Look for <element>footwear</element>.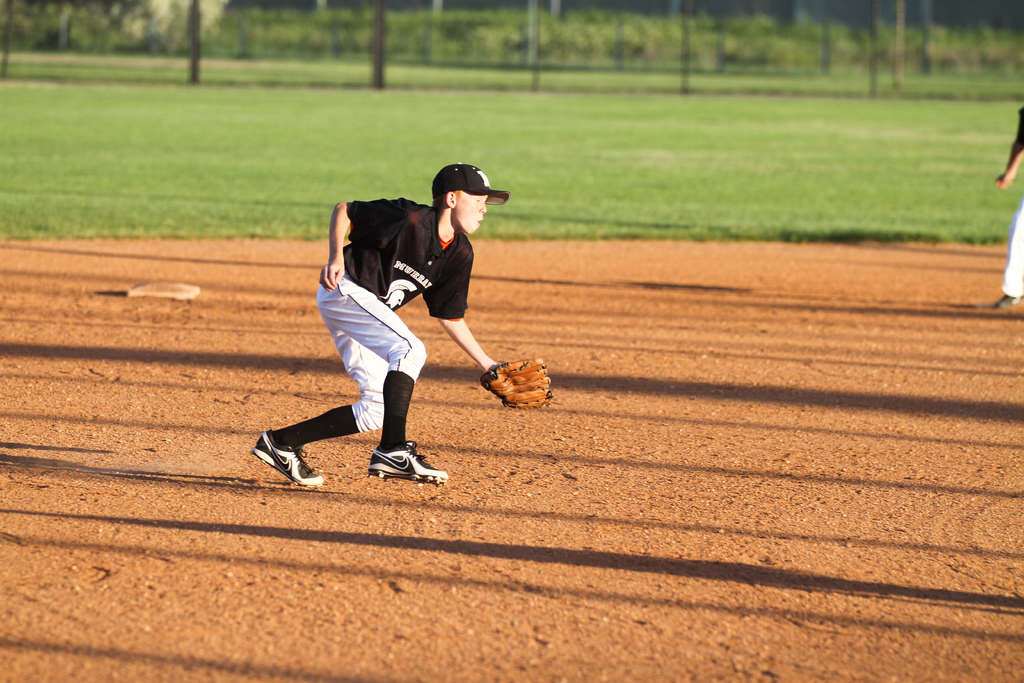
Found: 248/428/323/490.
